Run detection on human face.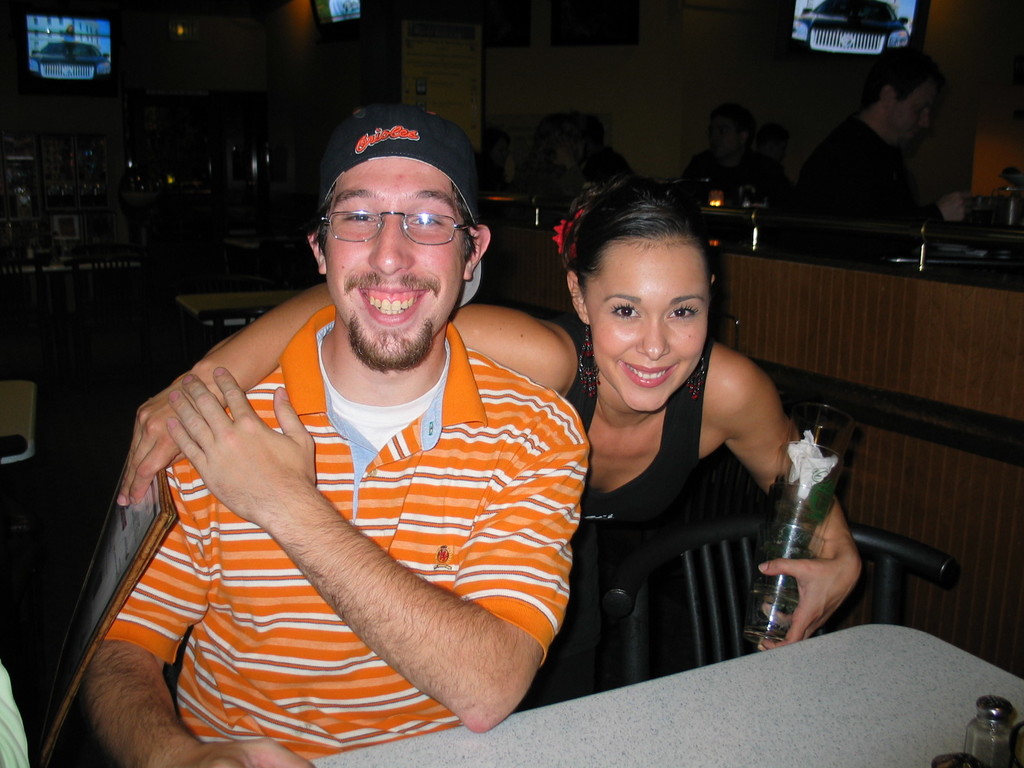
Result: rect(887, 70, 941, 151).
